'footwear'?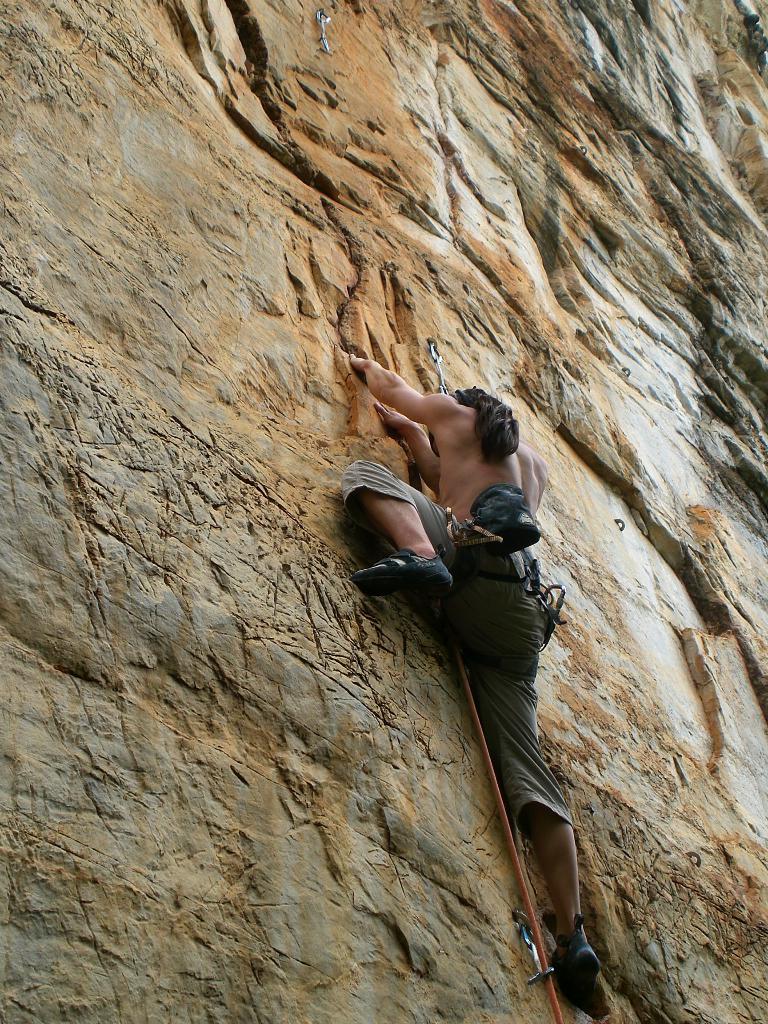
534,908,614,1002
